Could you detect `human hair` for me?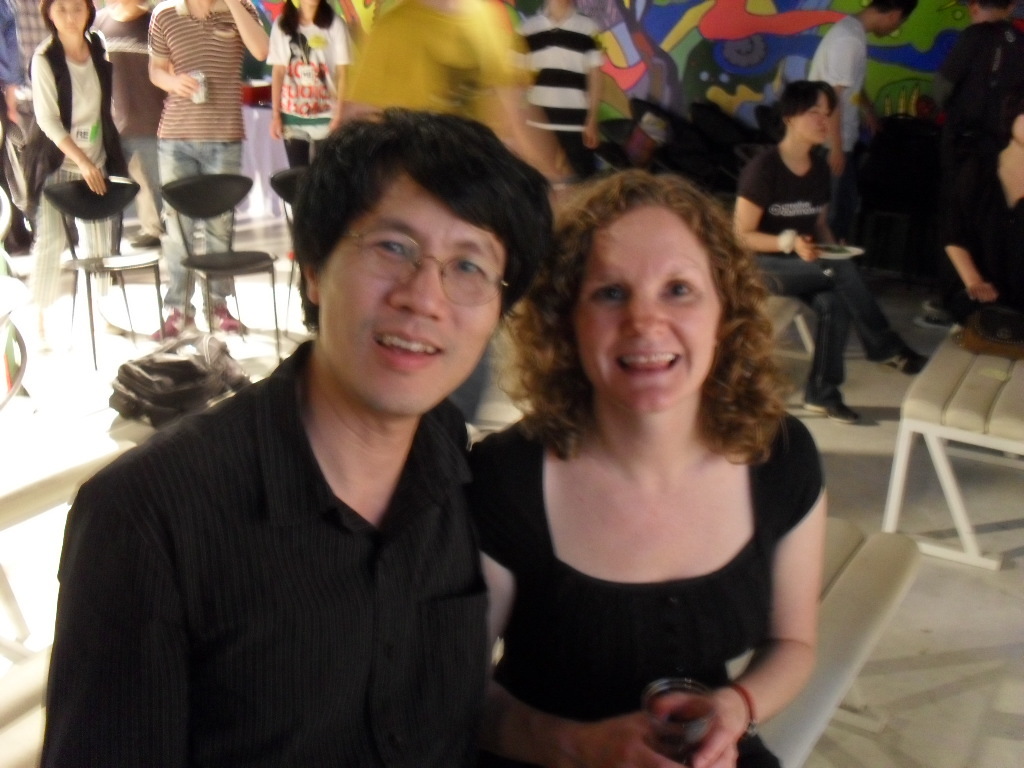
Detection result: 40:0:97:33.
